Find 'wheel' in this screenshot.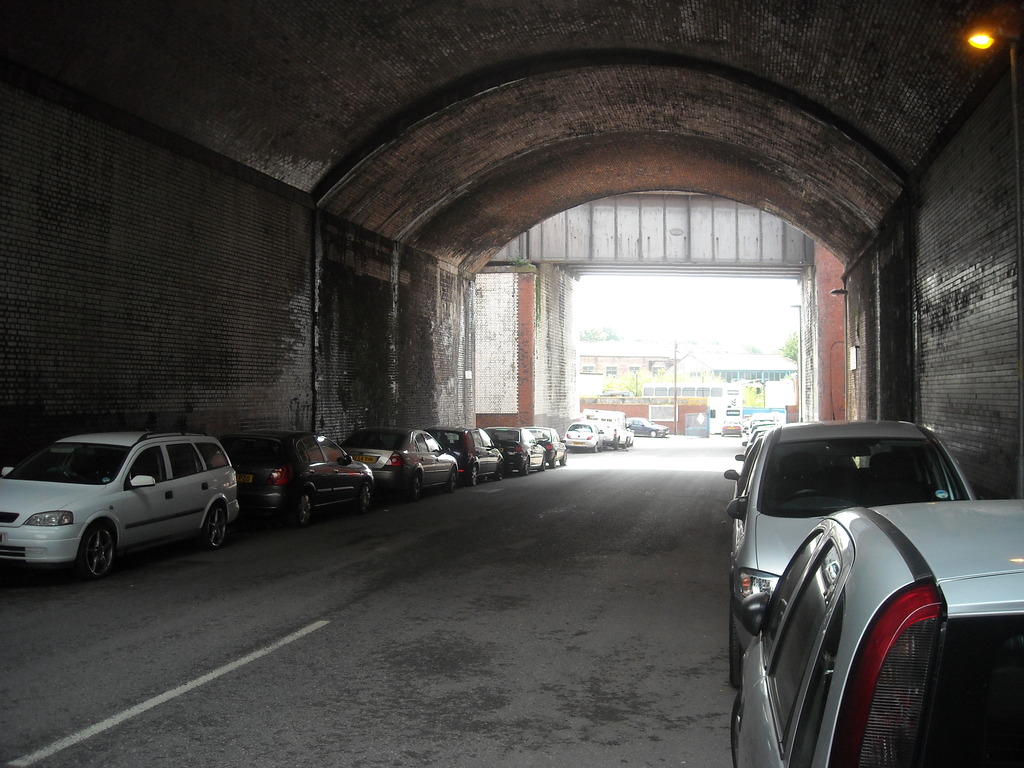
The bounding box for 'wheel' is 550:452:554:467.
